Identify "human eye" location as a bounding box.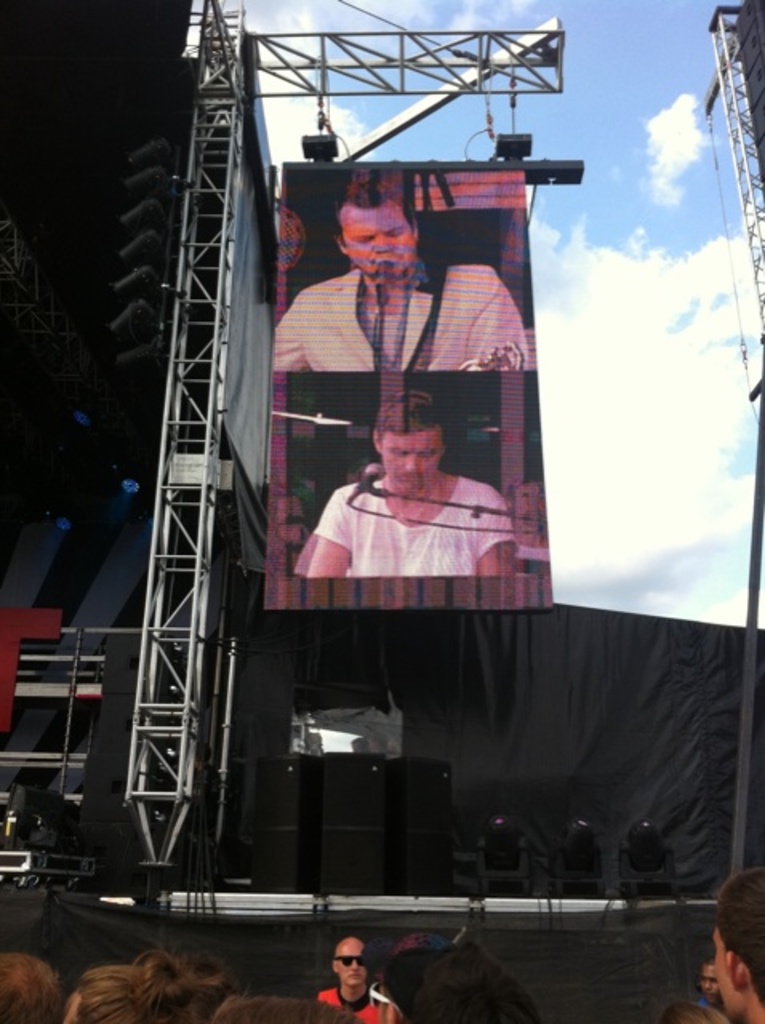
bbox=(698, 976, 706, 986).
